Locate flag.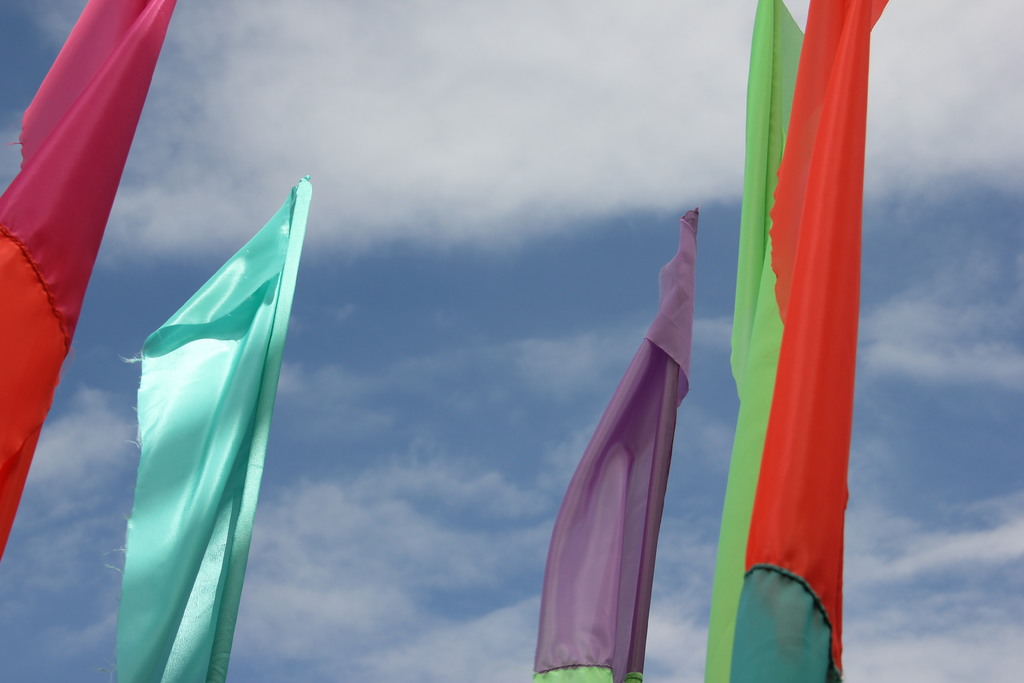
Bounding box: bbox(527, 208, 700, 682).
